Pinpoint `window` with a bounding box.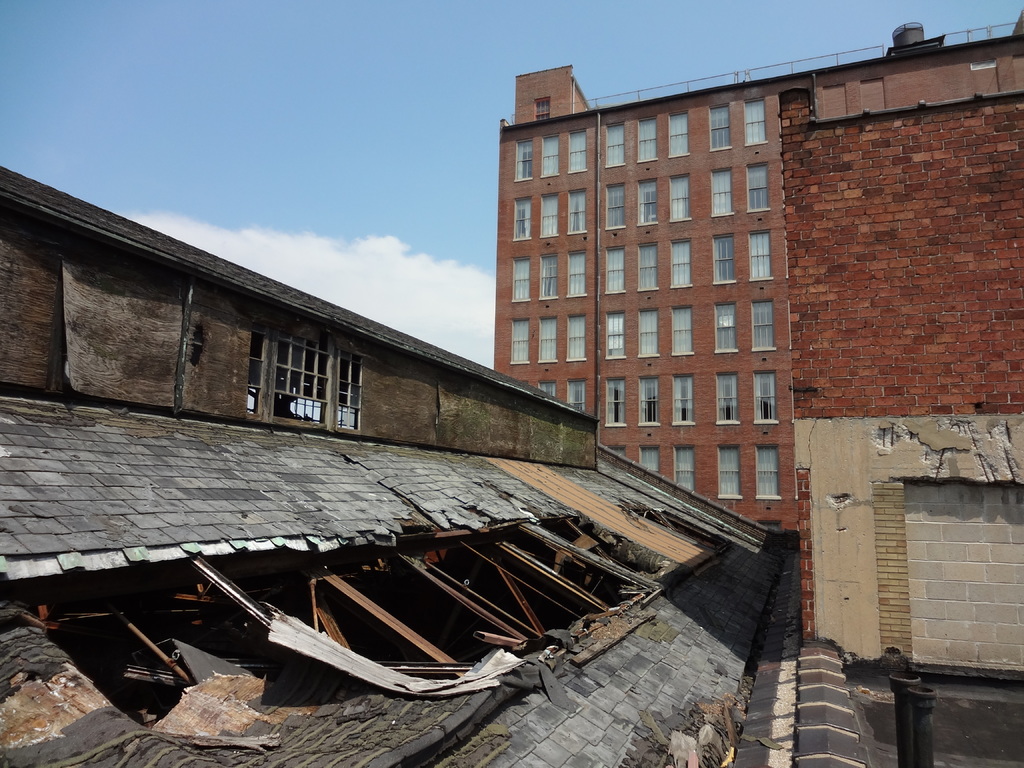
box=[543, 193, 558, 239].
